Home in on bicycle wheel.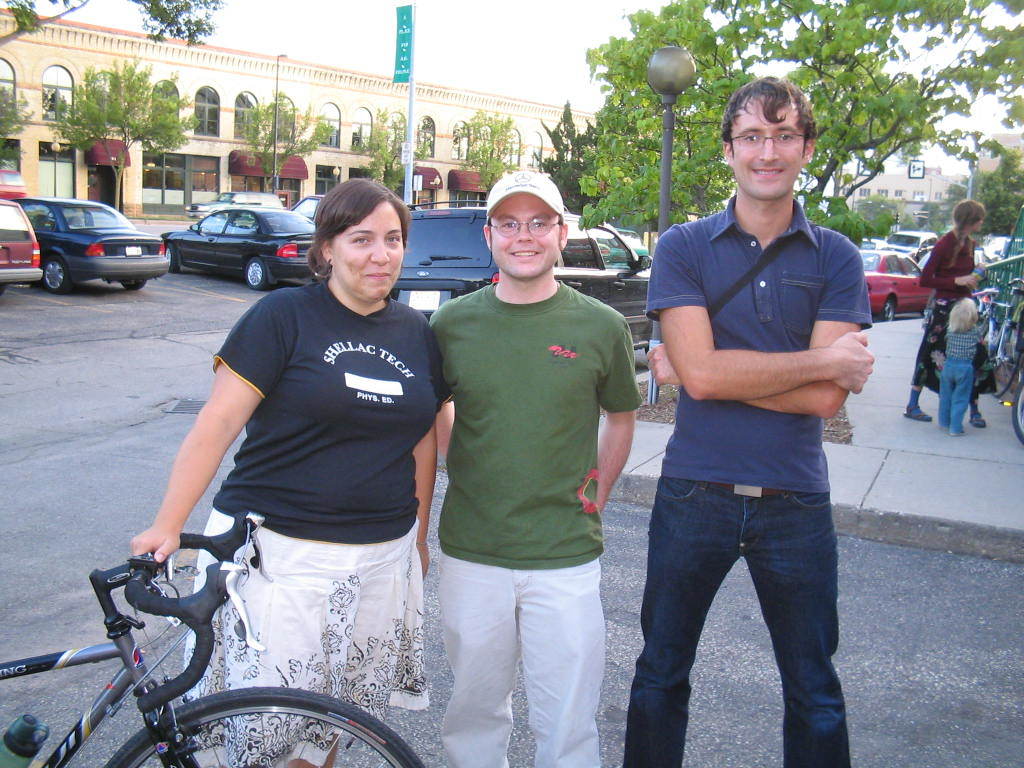
Homed in at 1012,375,1023,446.
